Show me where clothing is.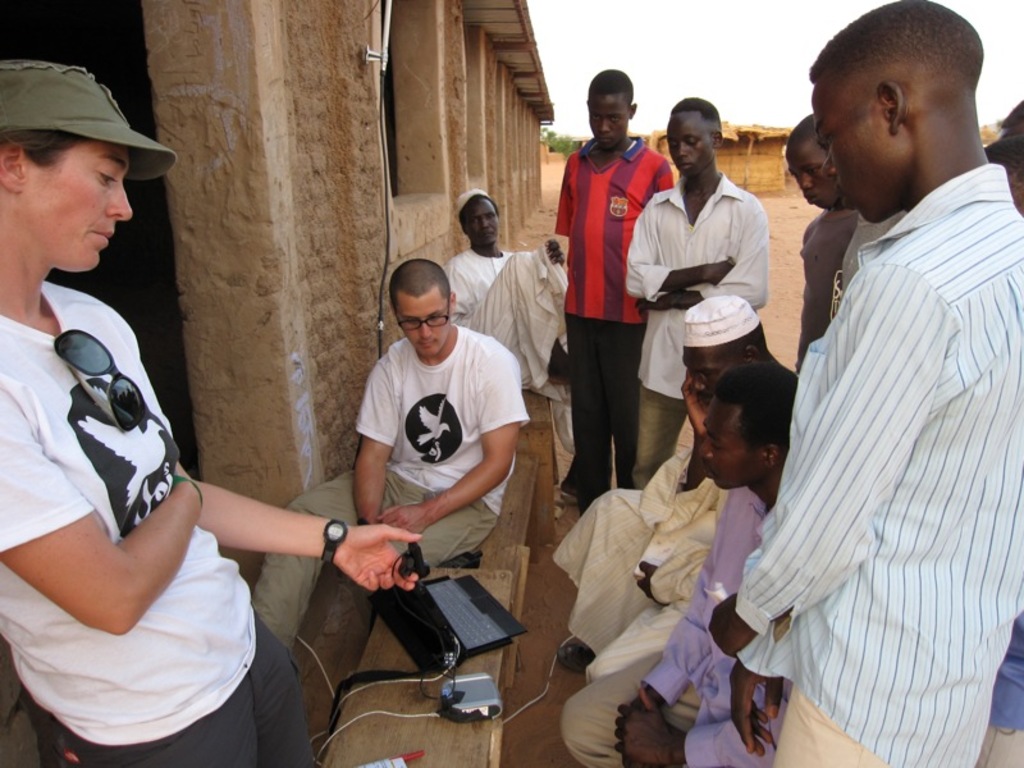
clothing is at x1=545, y1=442, x2=736, y2=680.
